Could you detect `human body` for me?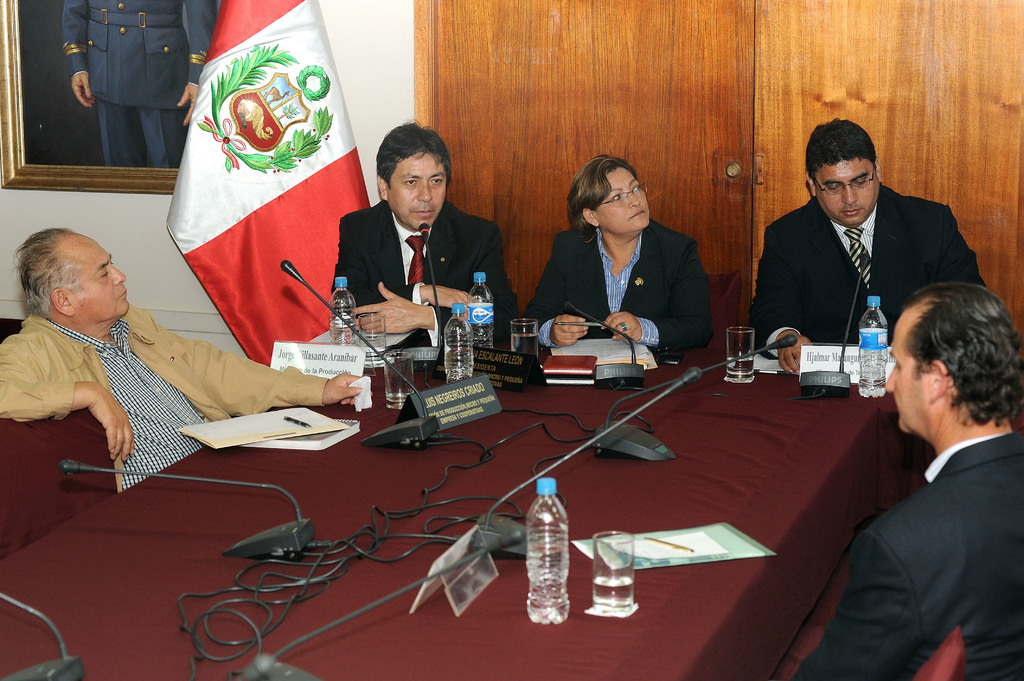
Detection result: 0/225/365/511.
